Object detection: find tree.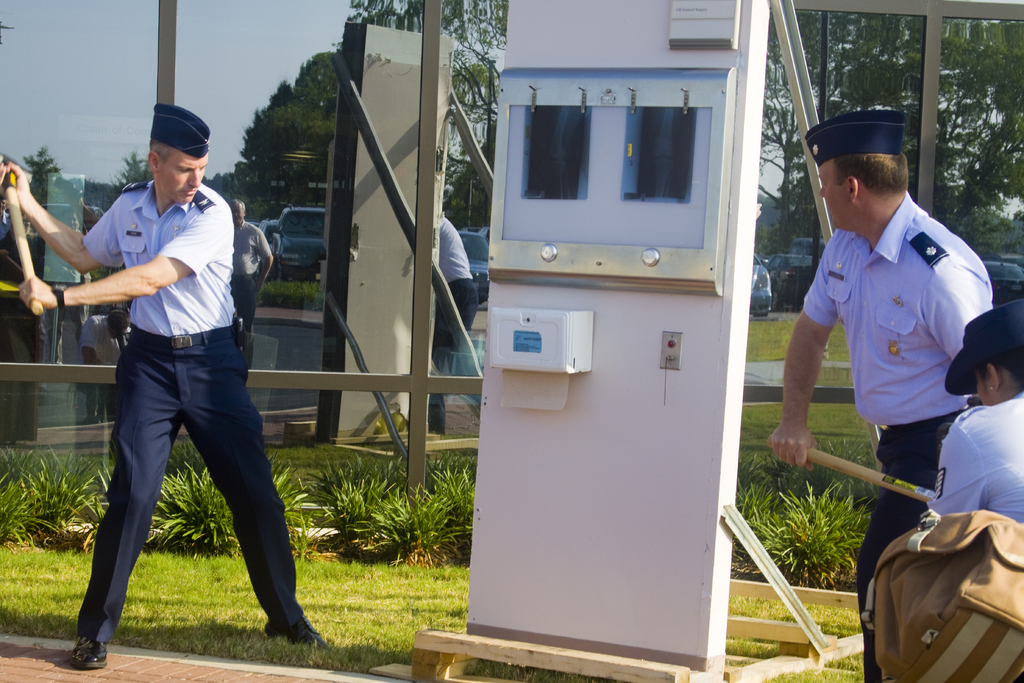
select_region(29, 0, 1023, 256).
